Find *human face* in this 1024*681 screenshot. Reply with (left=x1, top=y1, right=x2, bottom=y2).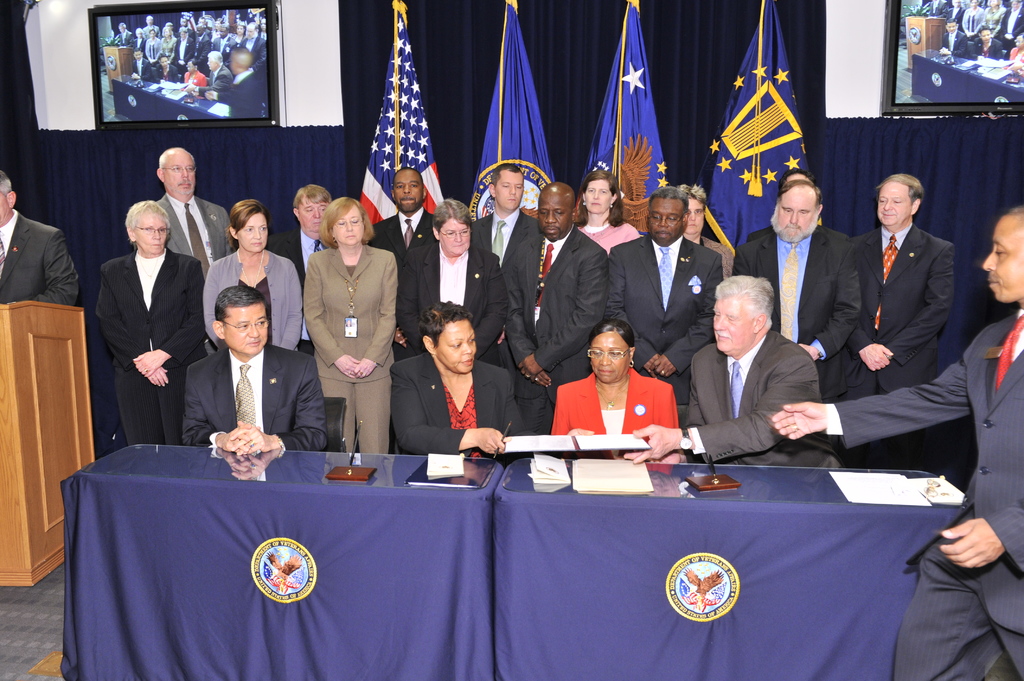
(left=397, top=168, right=425, bottom=209).
